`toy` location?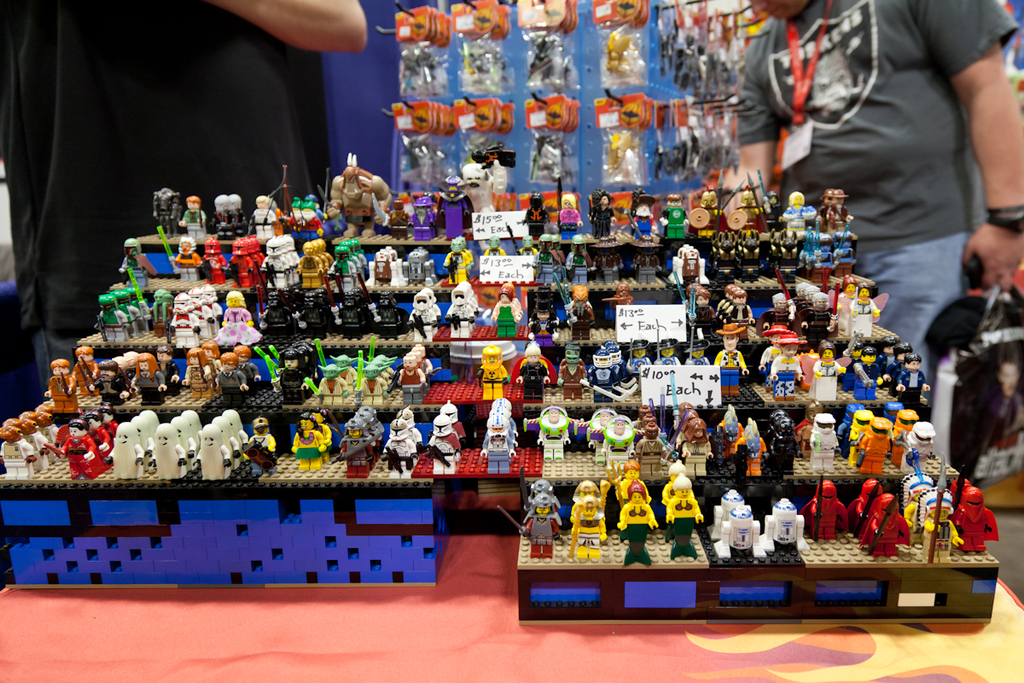
172/416/201/470
